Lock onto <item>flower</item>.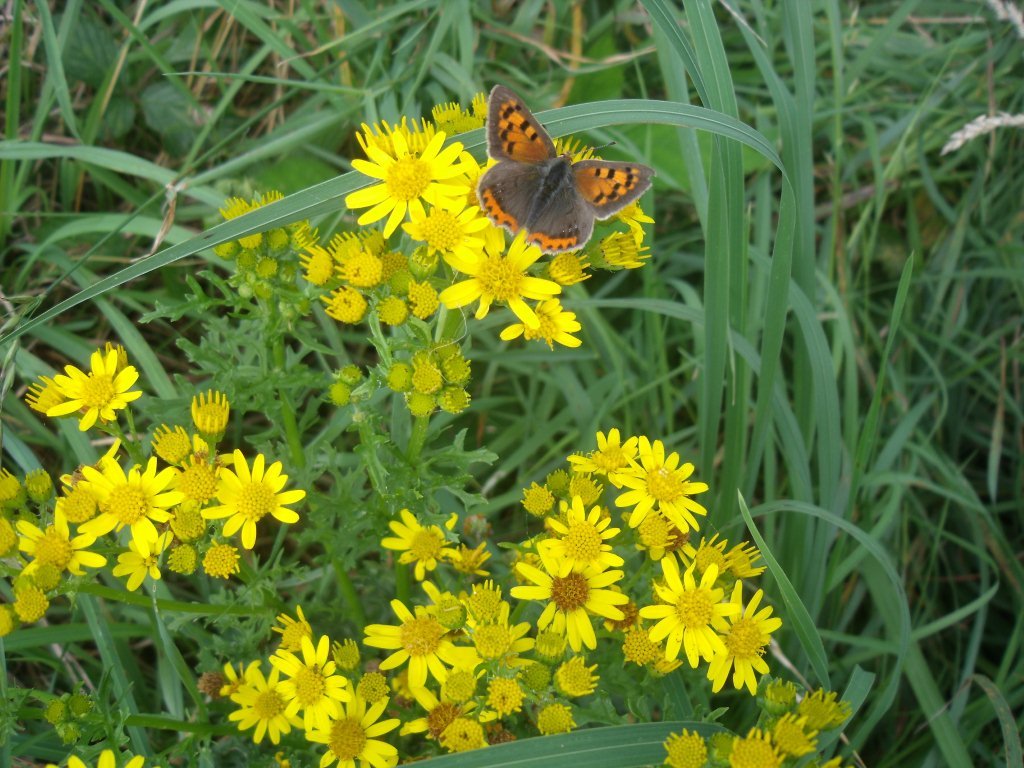
Locked: 274,612,319,663.
